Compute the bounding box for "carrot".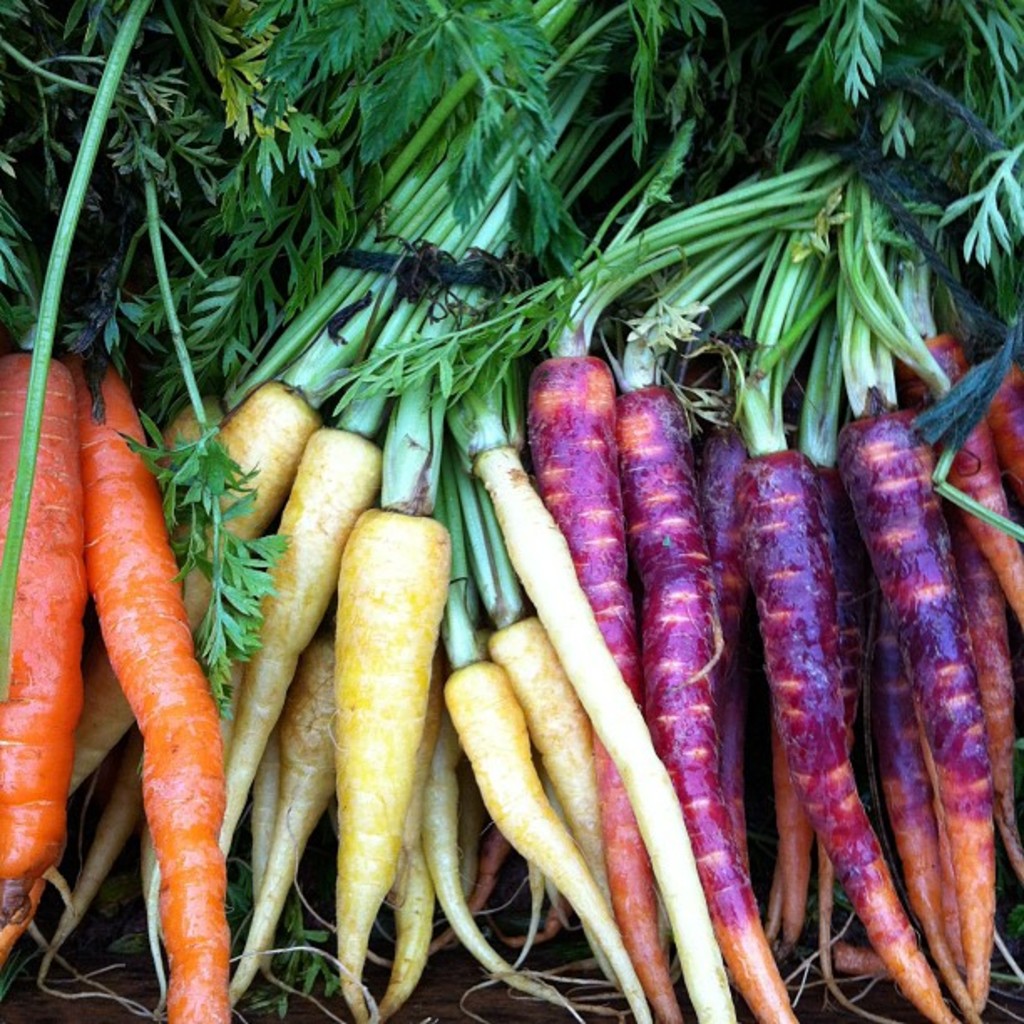
(0,0,80,924).
